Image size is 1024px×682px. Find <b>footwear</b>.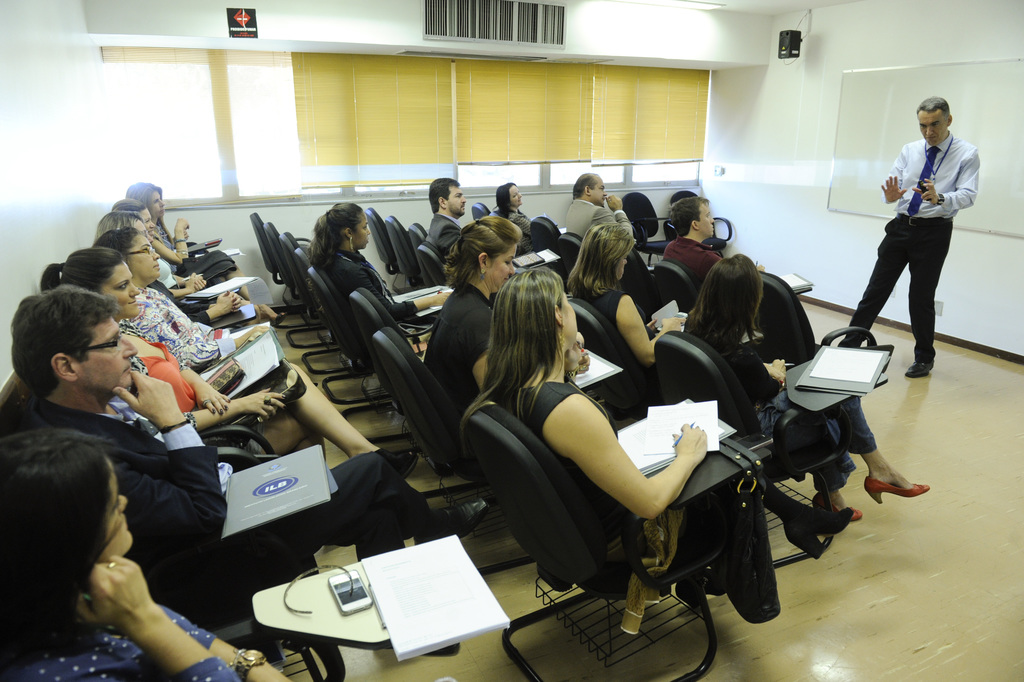
bbox=(859, 475, 932, 507).
